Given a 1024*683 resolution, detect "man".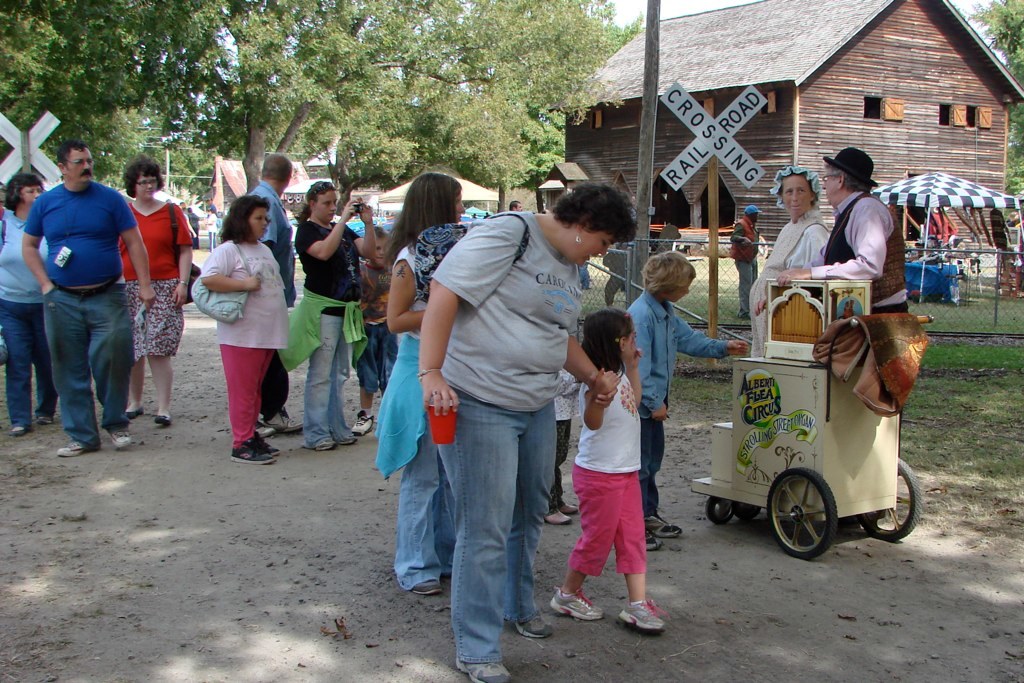
detection(241, 152, 301, 434).
